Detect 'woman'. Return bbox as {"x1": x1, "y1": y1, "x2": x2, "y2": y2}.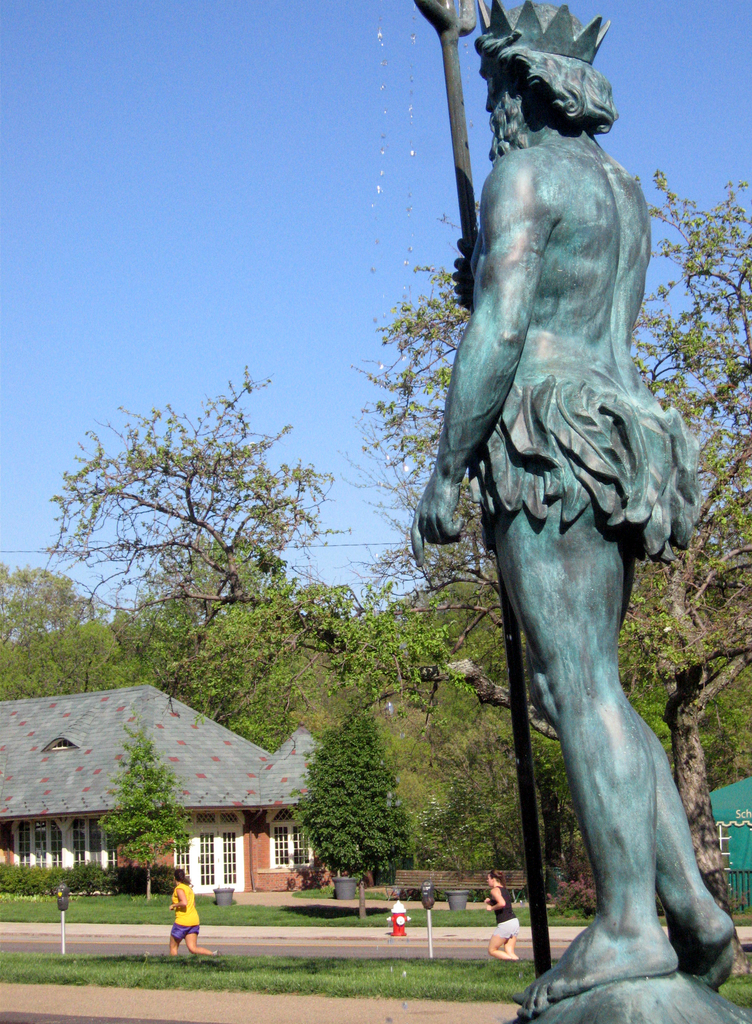
{"x1": 482, "y1": 868, "x2": 519, "y2": 963}.
